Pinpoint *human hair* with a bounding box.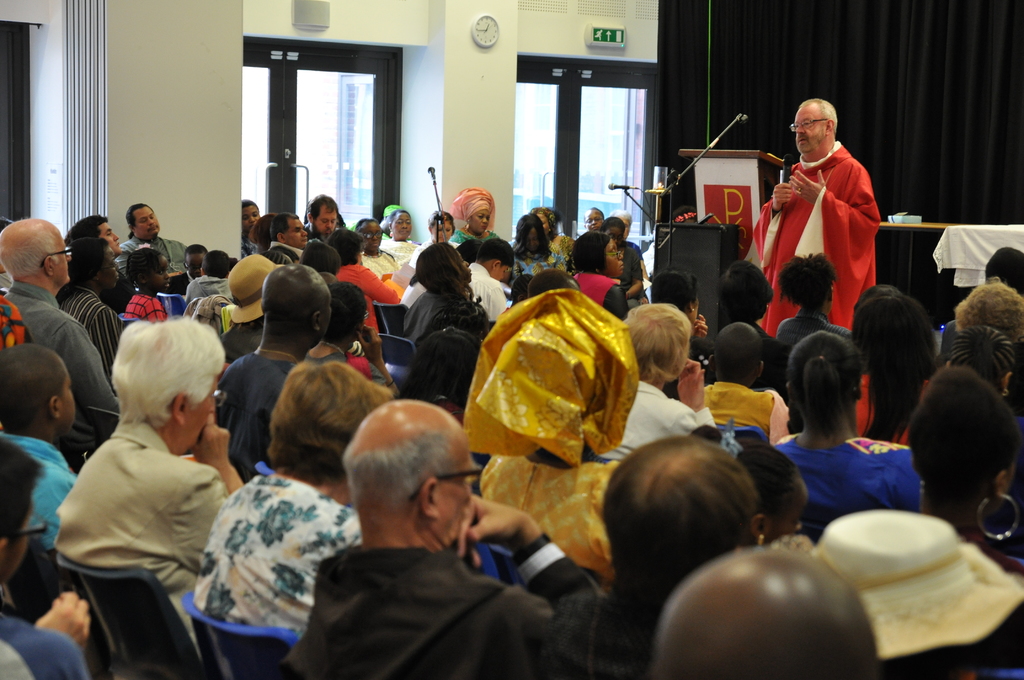
left=621, top=302, right=694, bottom=389.
